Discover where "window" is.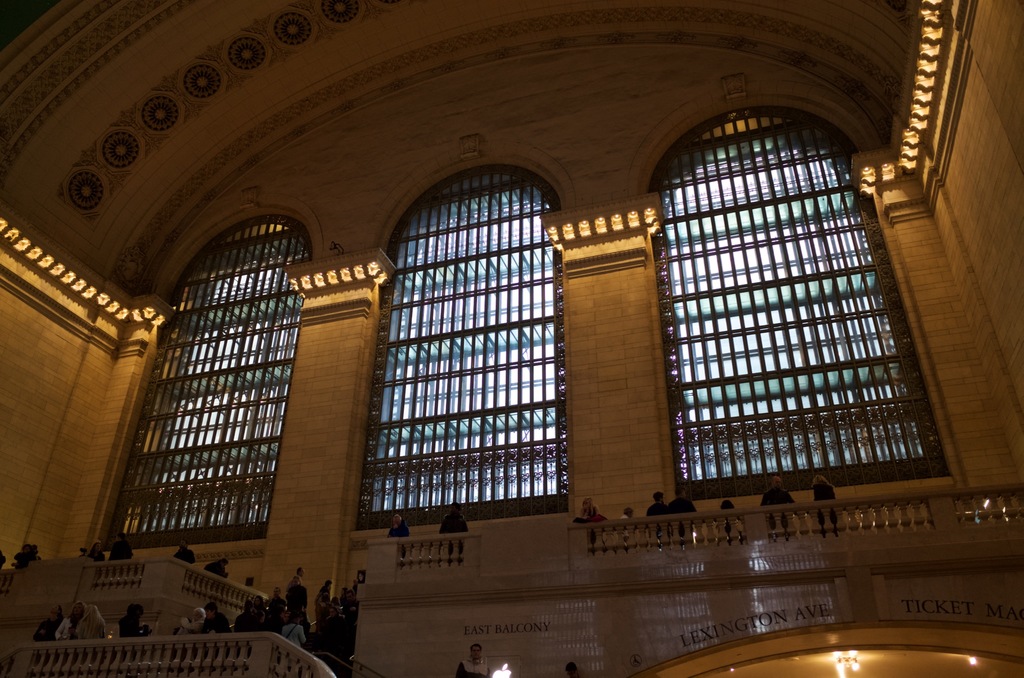
Discovered at (388, 177, 576, 534).
